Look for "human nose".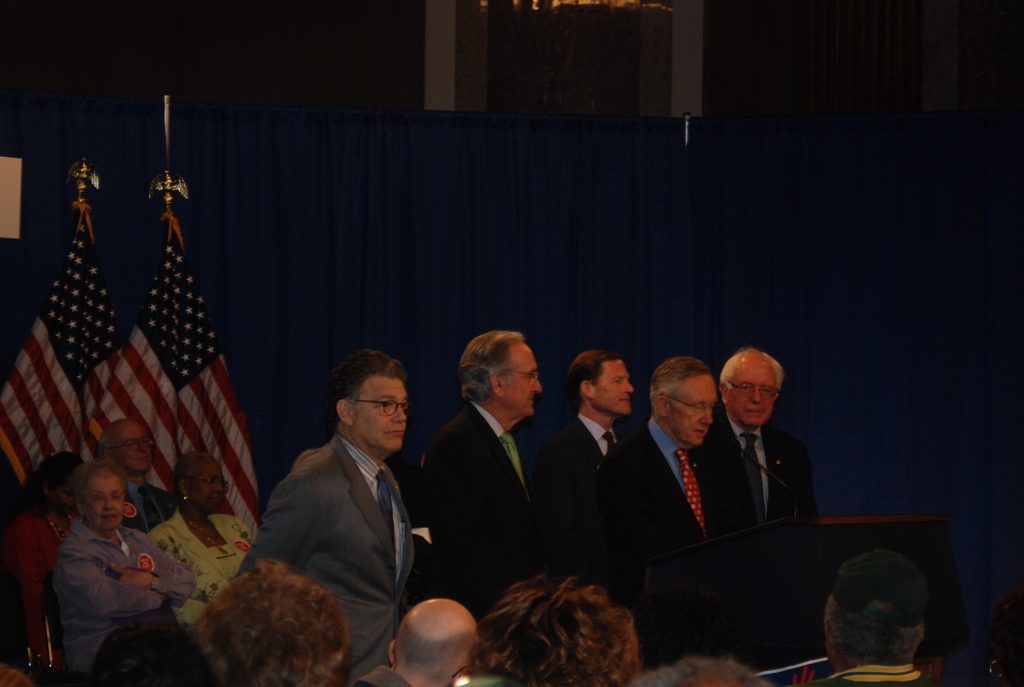
Found: bbox(531, 377, 544, 395).
